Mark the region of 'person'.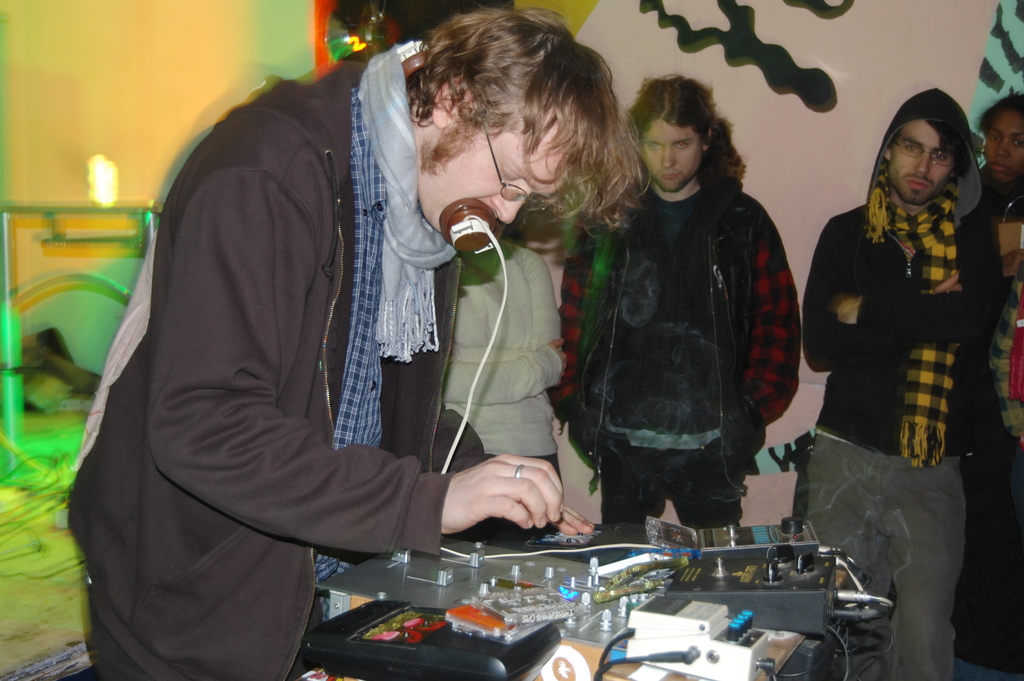
Region: box(445, 236, 564, 484).
